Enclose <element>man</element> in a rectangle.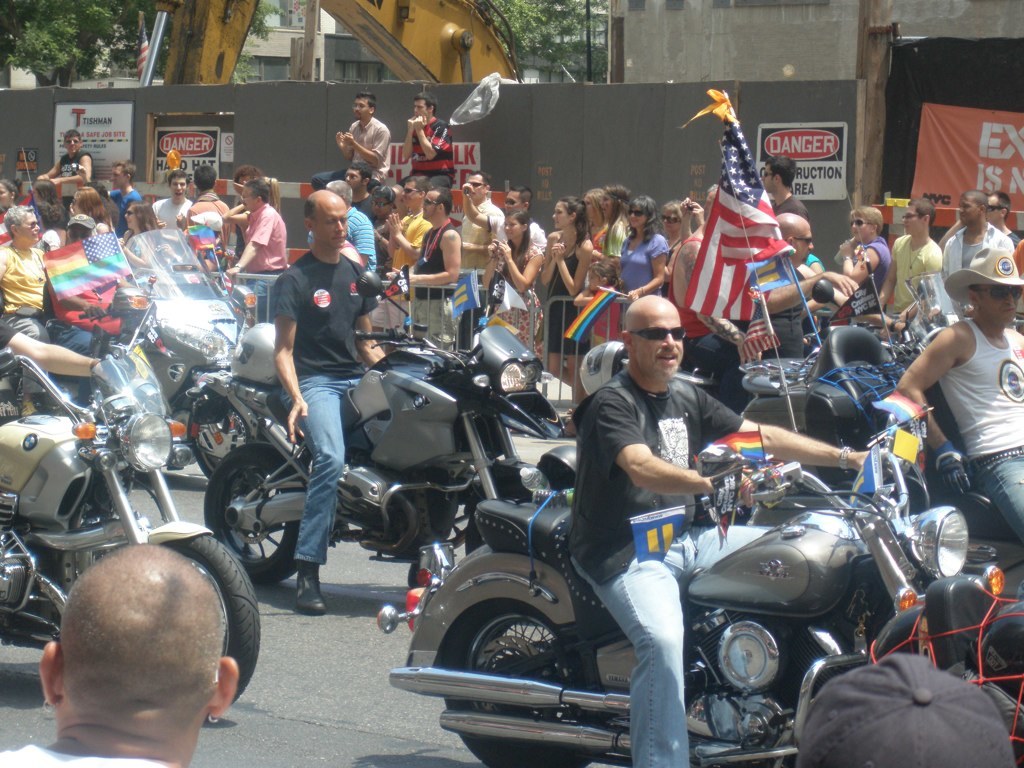
BBox(336, 87, 386, 191).
